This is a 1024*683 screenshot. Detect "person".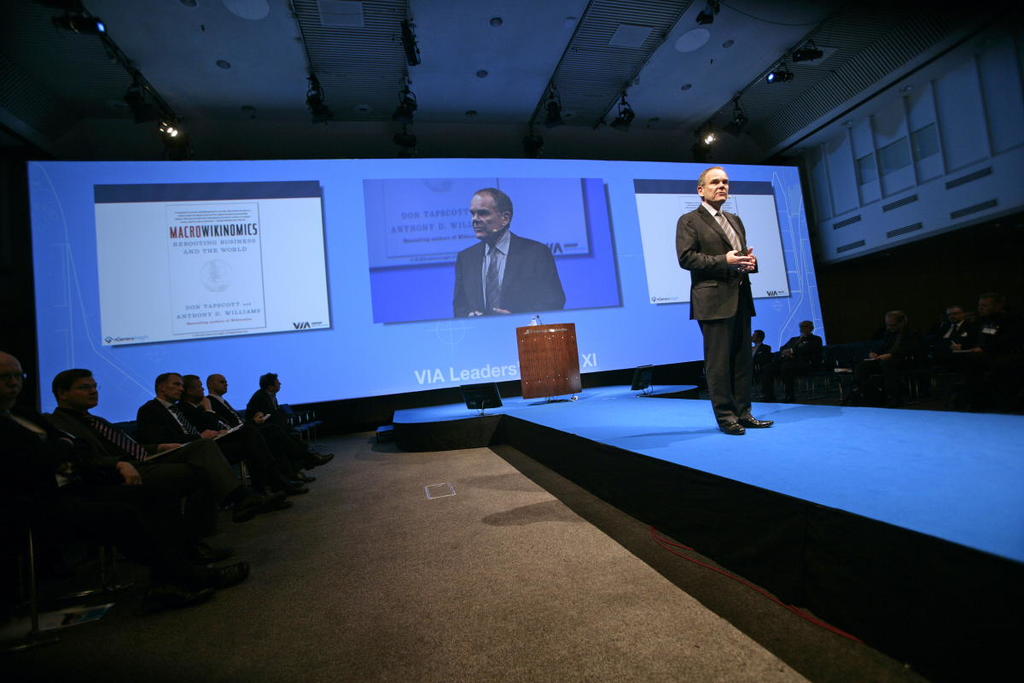
bbox(935, 301, 974, 338).
